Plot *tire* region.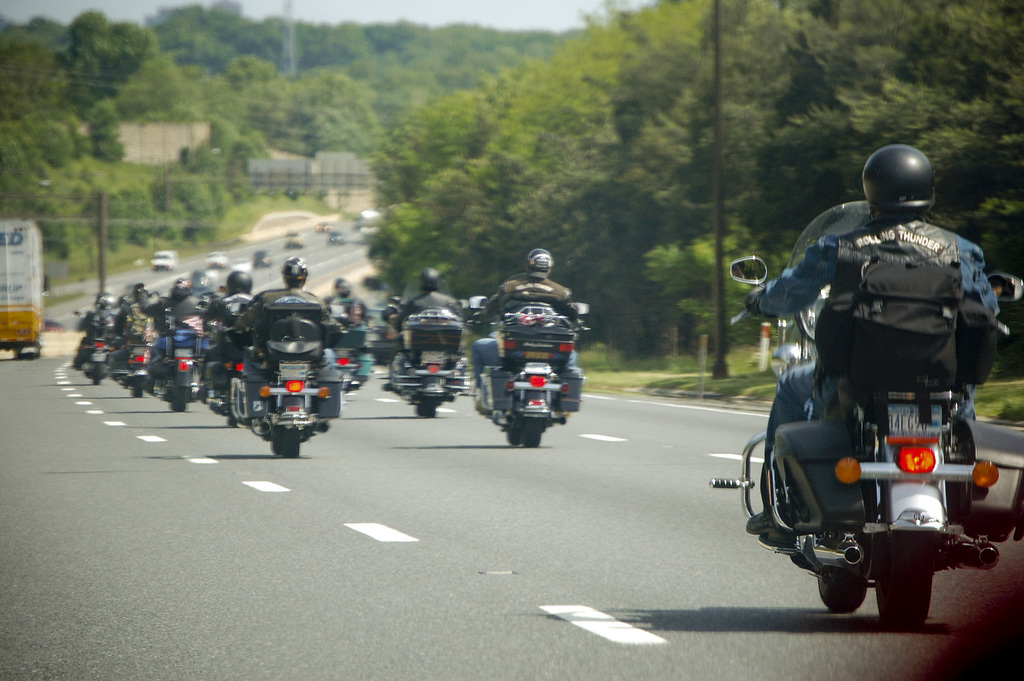
Plotted at [left=93, top=370, right=100, bottom=385].
